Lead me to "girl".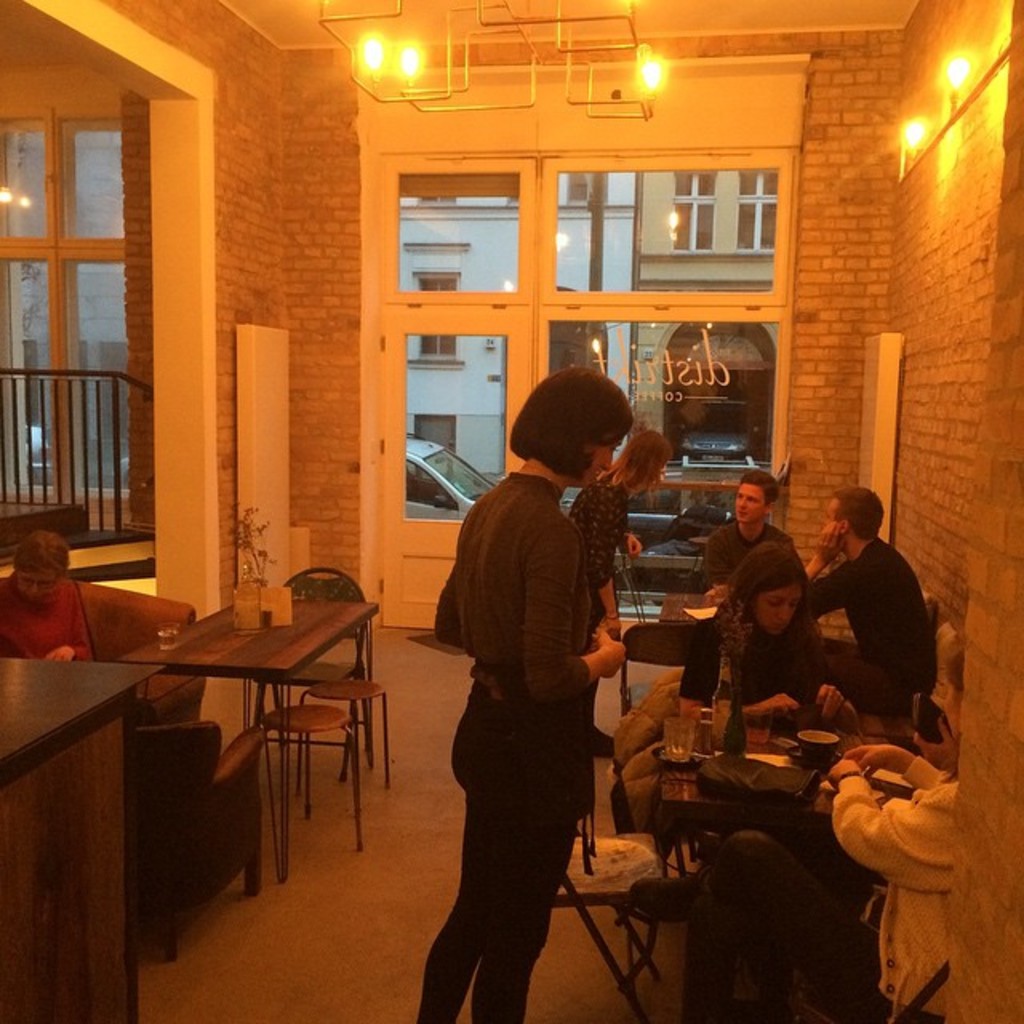
Lead to {"left": 680, "top": 542, "right": 856, "bottom": 712}.
